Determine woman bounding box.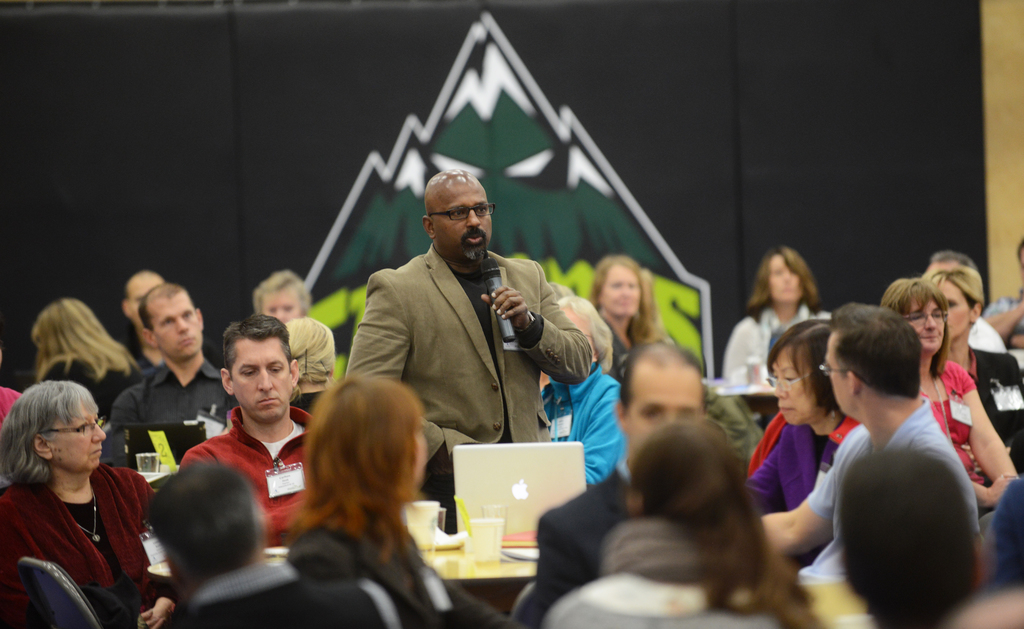
Determined: {"x1": 721, "y1": 245, "x2": 827, "y2": 391}.
